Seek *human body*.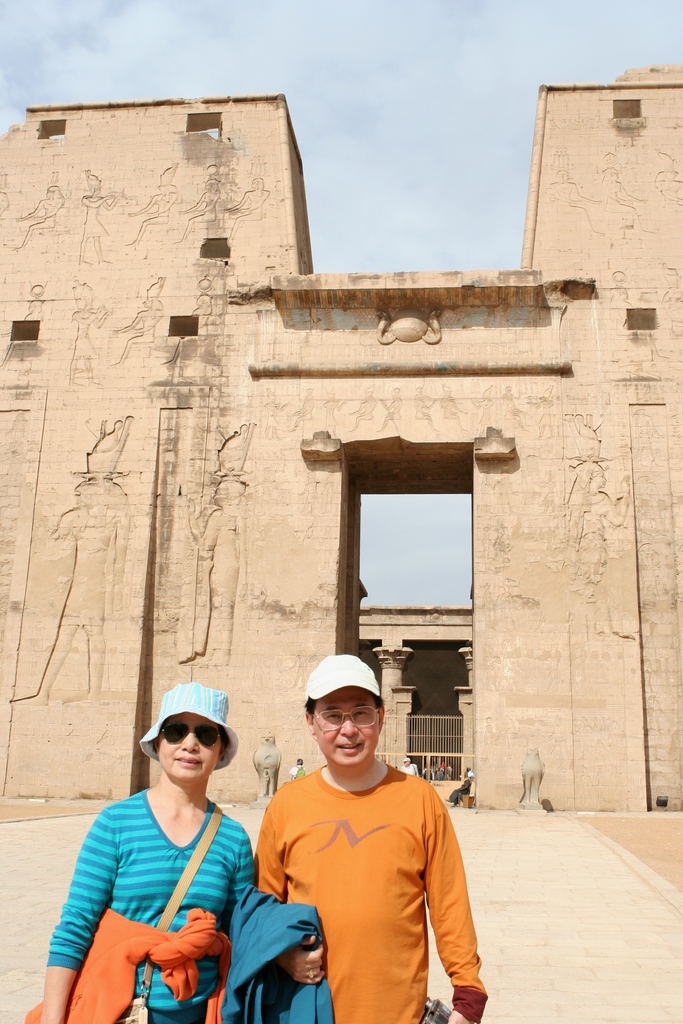
(x1=46, y1=682, x2=249, y2=1023).
